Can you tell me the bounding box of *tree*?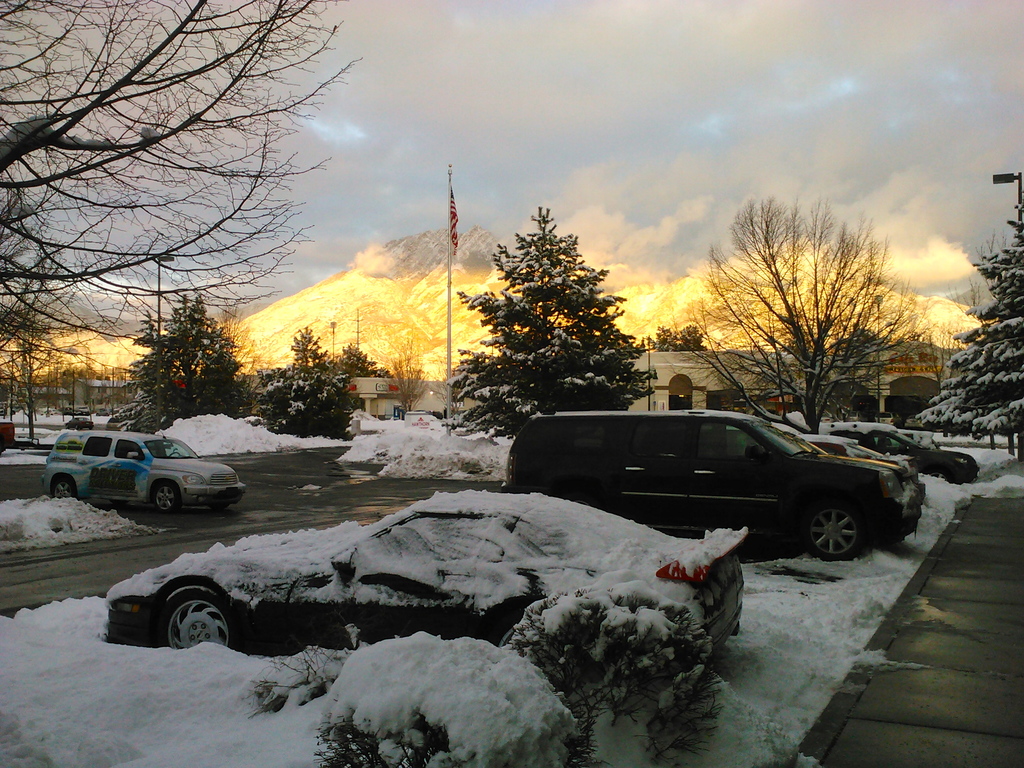
685:188:935:444.
